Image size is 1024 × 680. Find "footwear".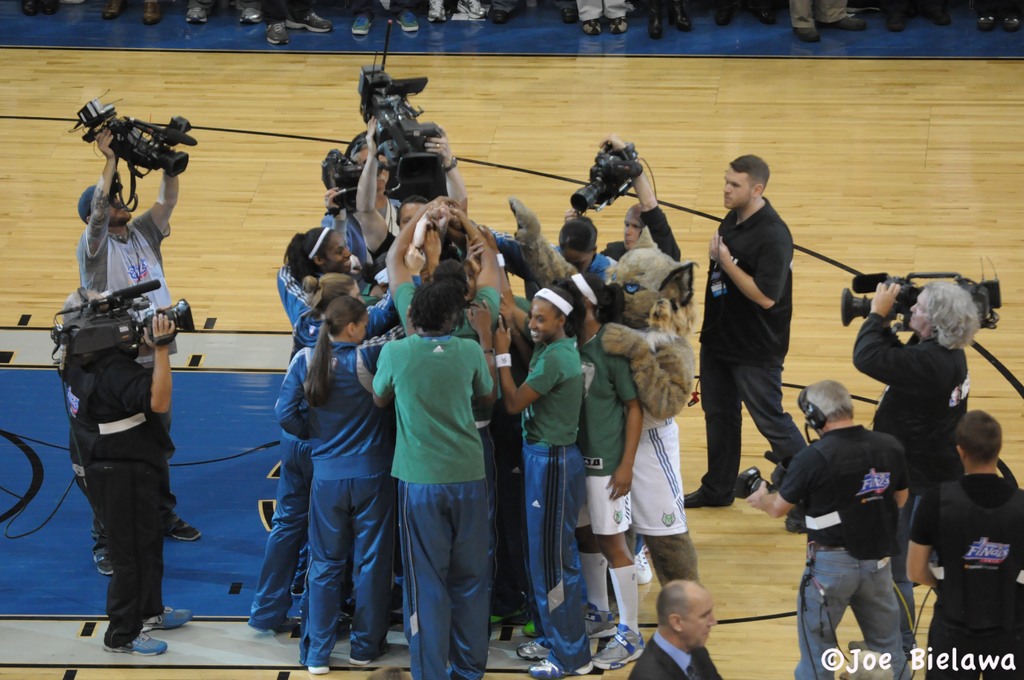
locate(634, 548, 648, 586).
